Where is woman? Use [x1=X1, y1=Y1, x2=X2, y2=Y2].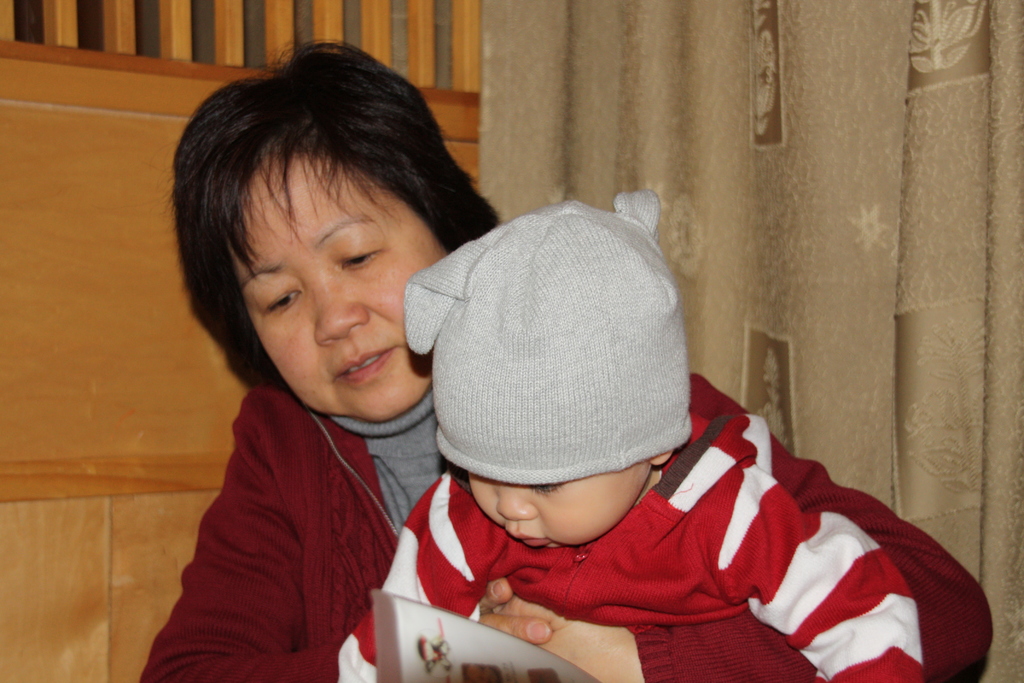
[x1=140, y1=37, x2=993, y2=682].
